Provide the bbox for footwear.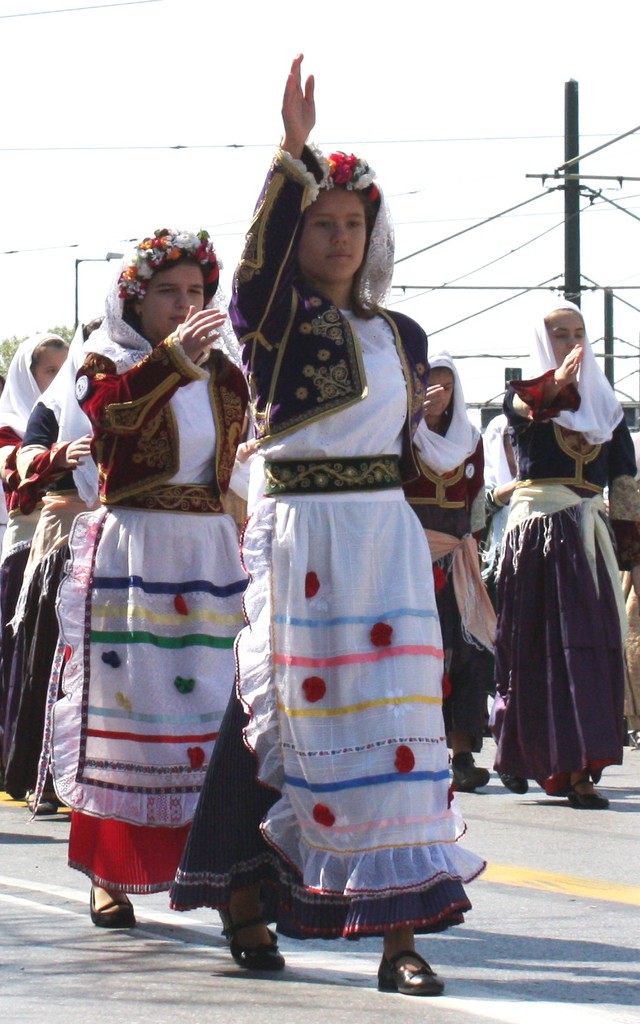
region(375, 945, 442, 998).
